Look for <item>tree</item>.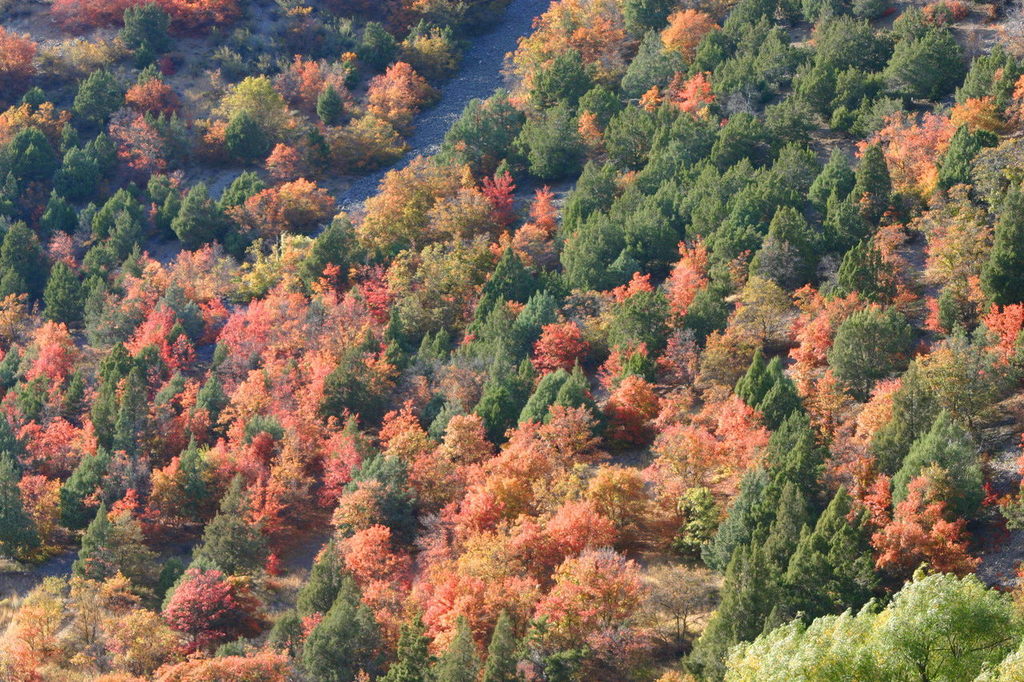
Found: BBox(733, 346, 784, 411).
